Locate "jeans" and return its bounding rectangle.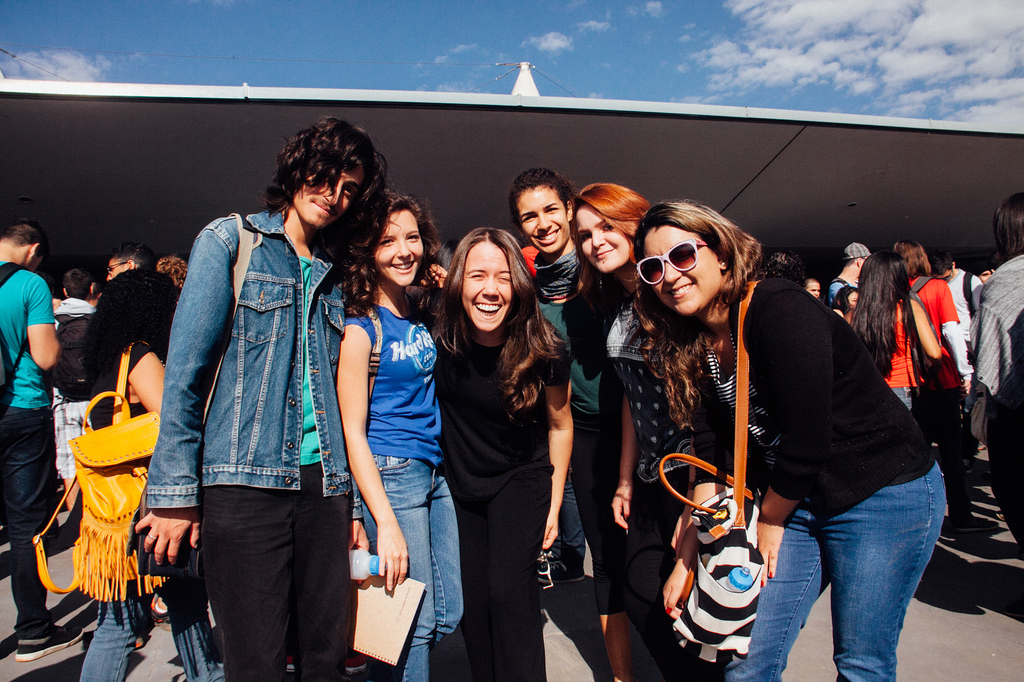
select_region(547, 467, 587, 576).
